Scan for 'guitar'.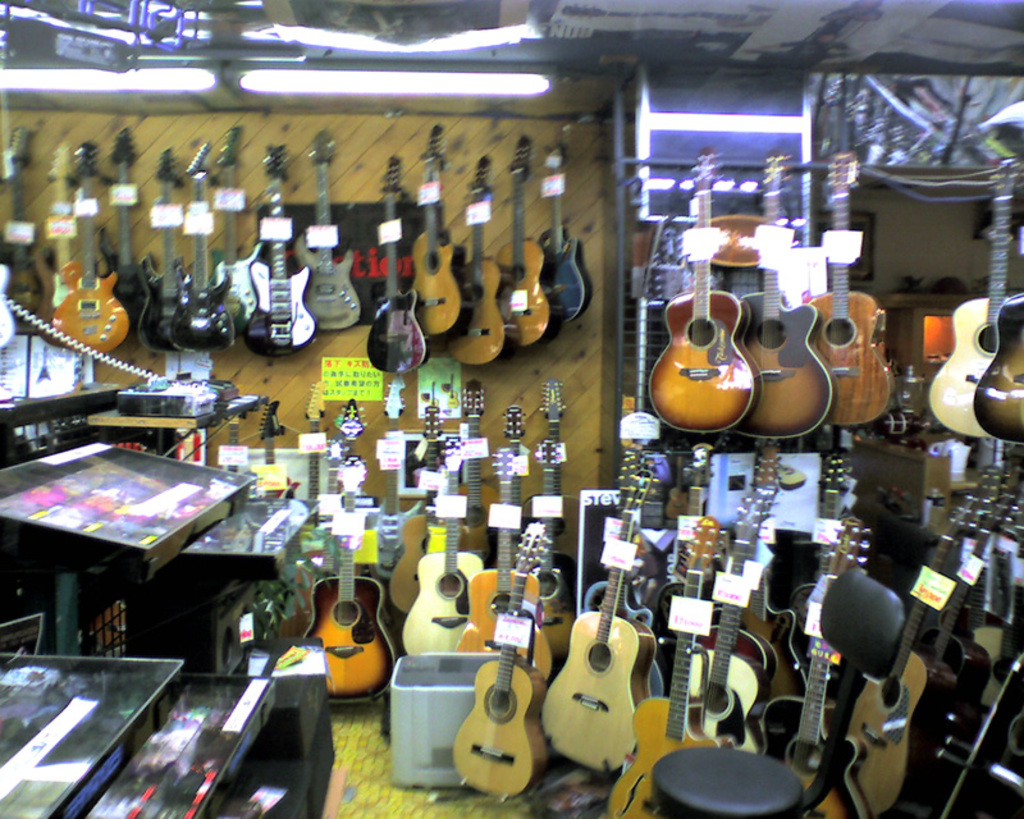
Scan result: 301, 401, 401, 709.
